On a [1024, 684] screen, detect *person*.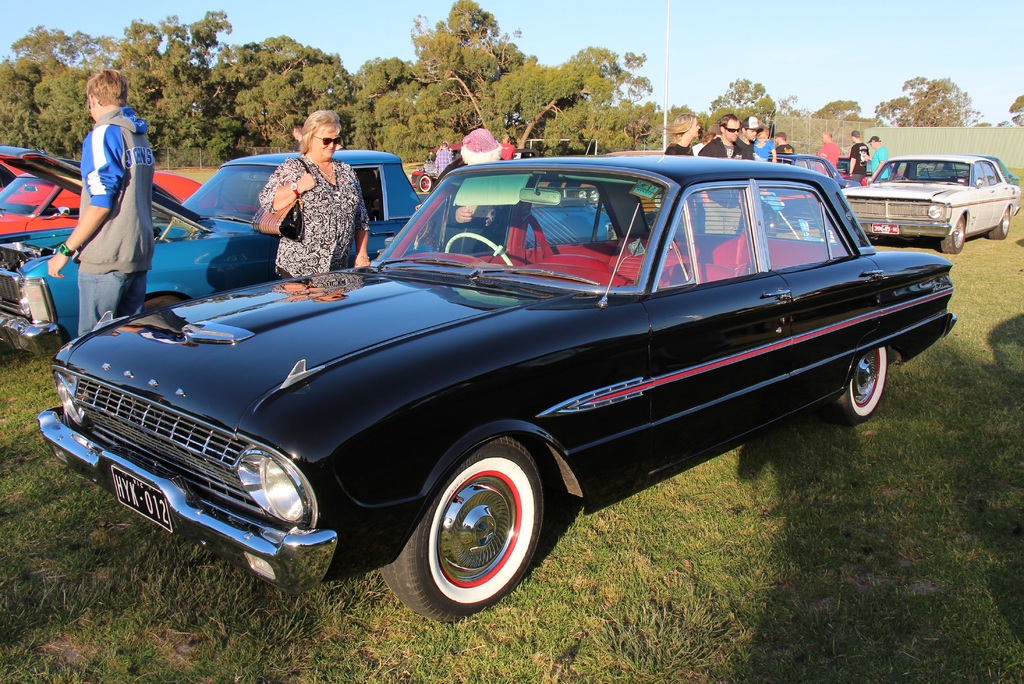
(45, 66, 161, 336).
